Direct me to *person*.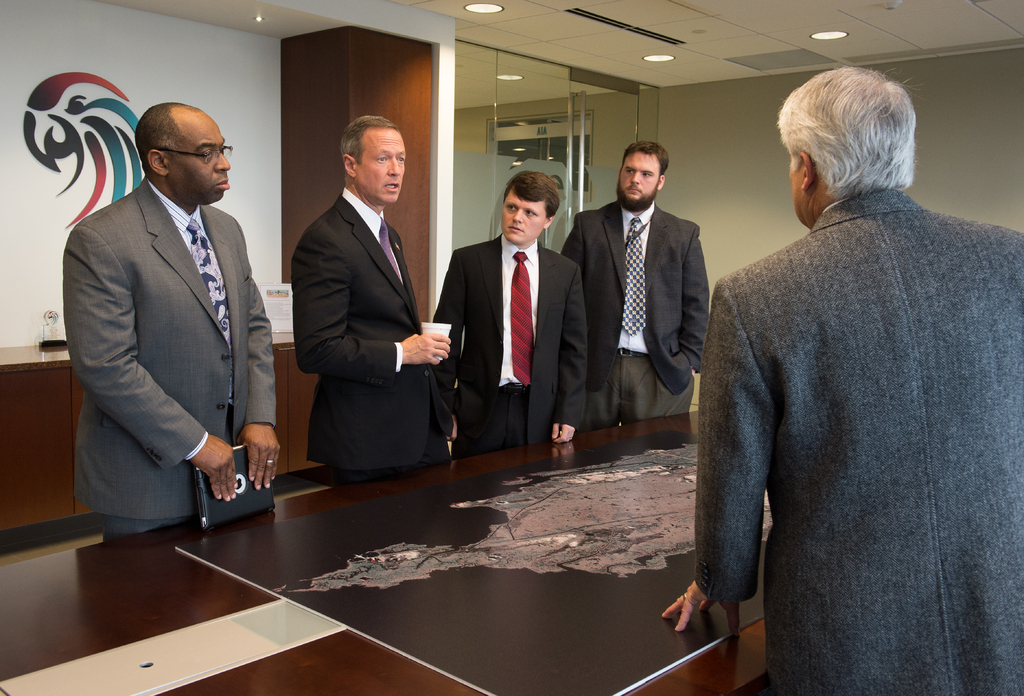
Direction: {"x1": 430, "y1": 170, "x2": 591, "y2": 462}.
